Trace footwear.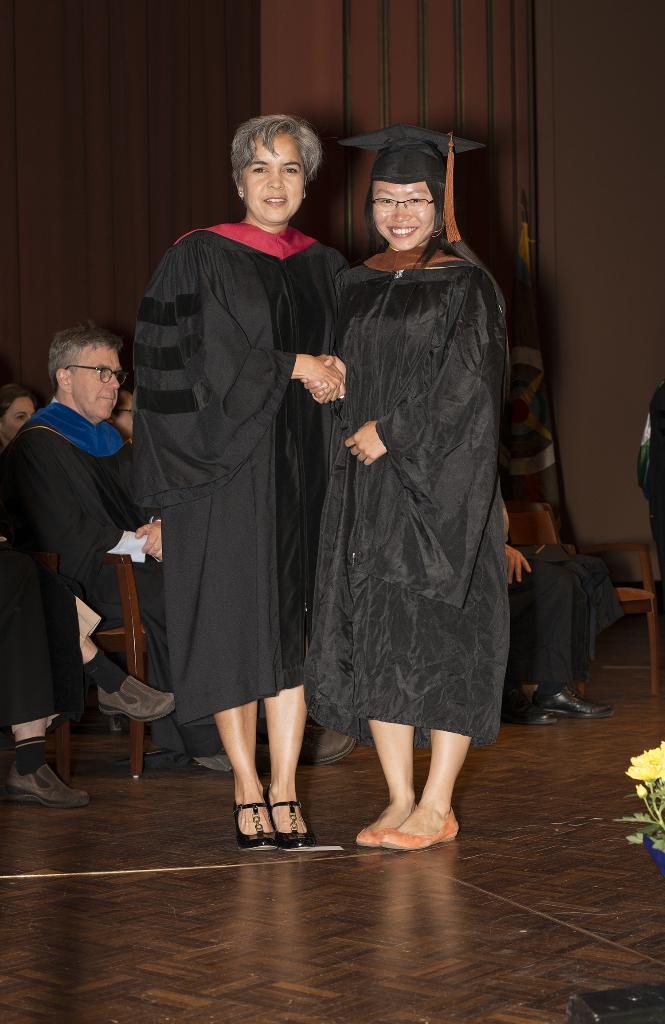
Traced to (500,688,559,723).
